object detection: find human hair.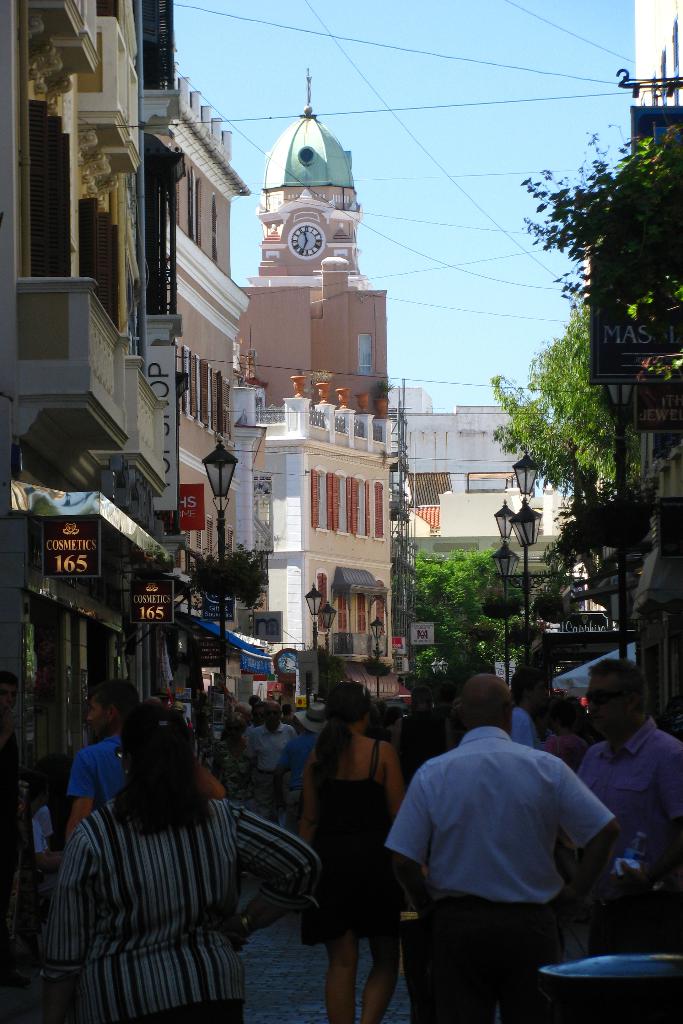
[93, 678, 135, 719].
